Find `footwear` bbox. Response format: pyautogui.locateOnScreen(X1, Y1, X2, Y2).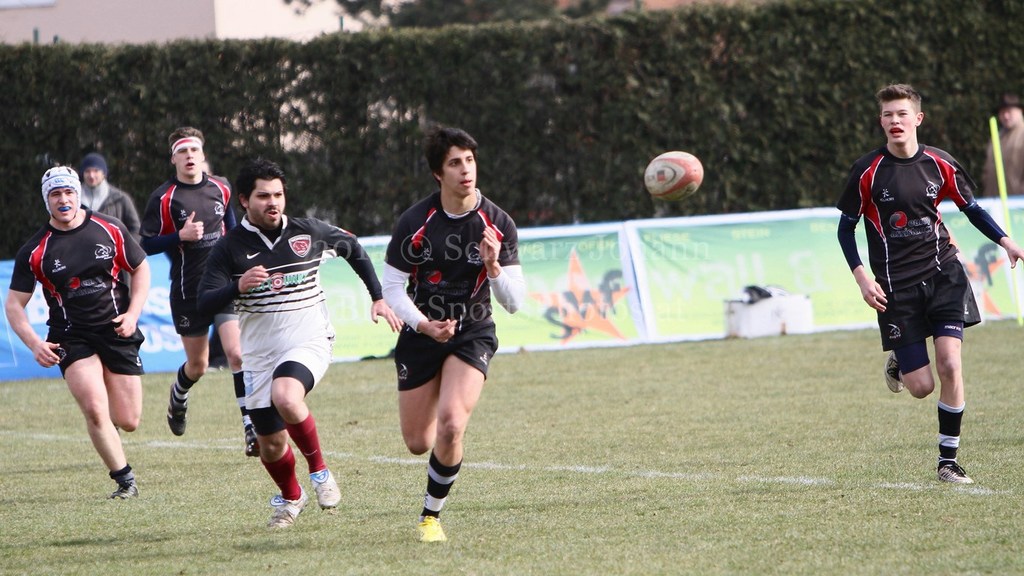
pyautogui.locateOnScreen(268, 493, 308, 531).
